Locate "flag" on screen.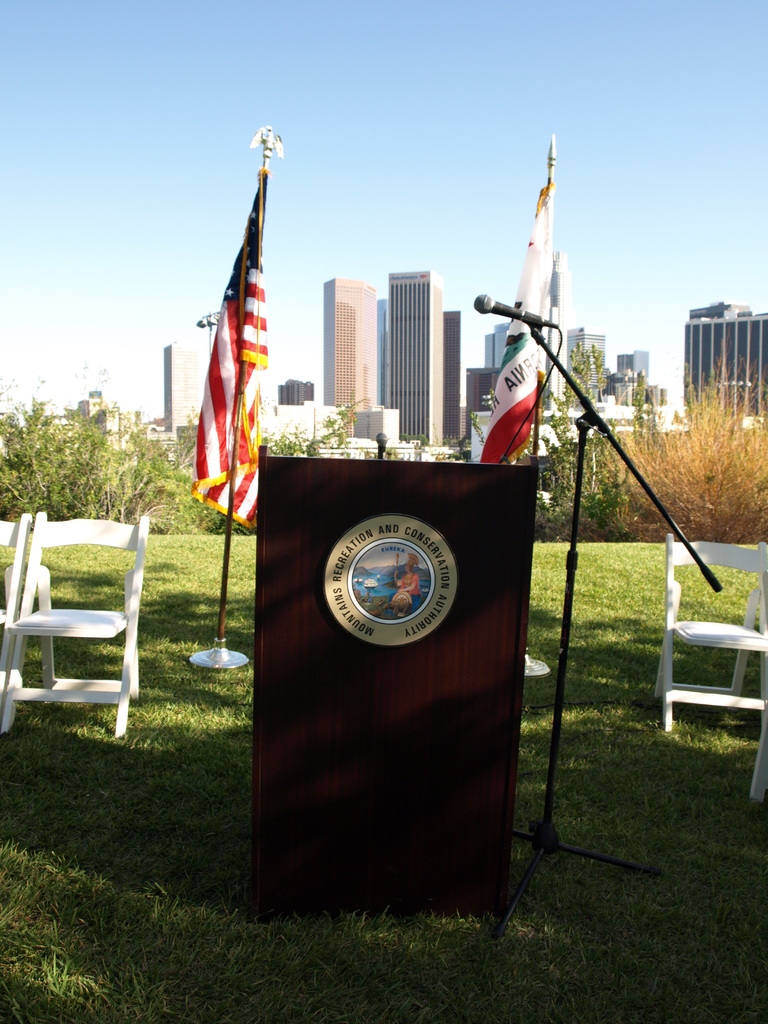
On screen at 463,176,548,460.
